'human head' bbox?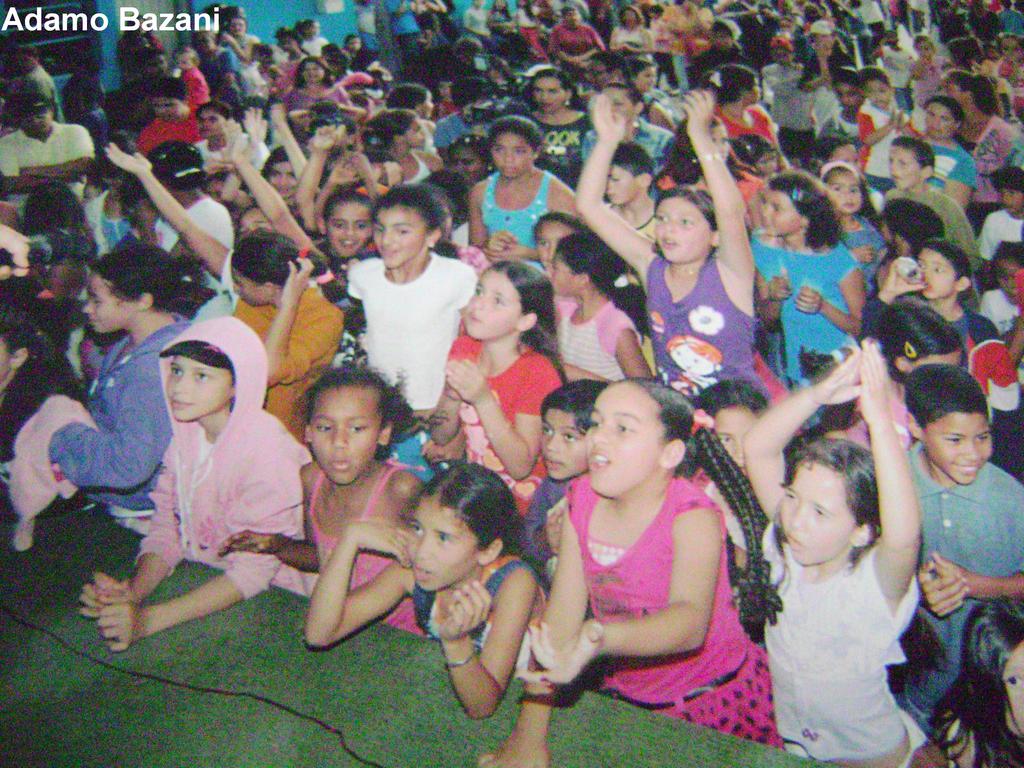
rect(7, 88, 54, 135)
